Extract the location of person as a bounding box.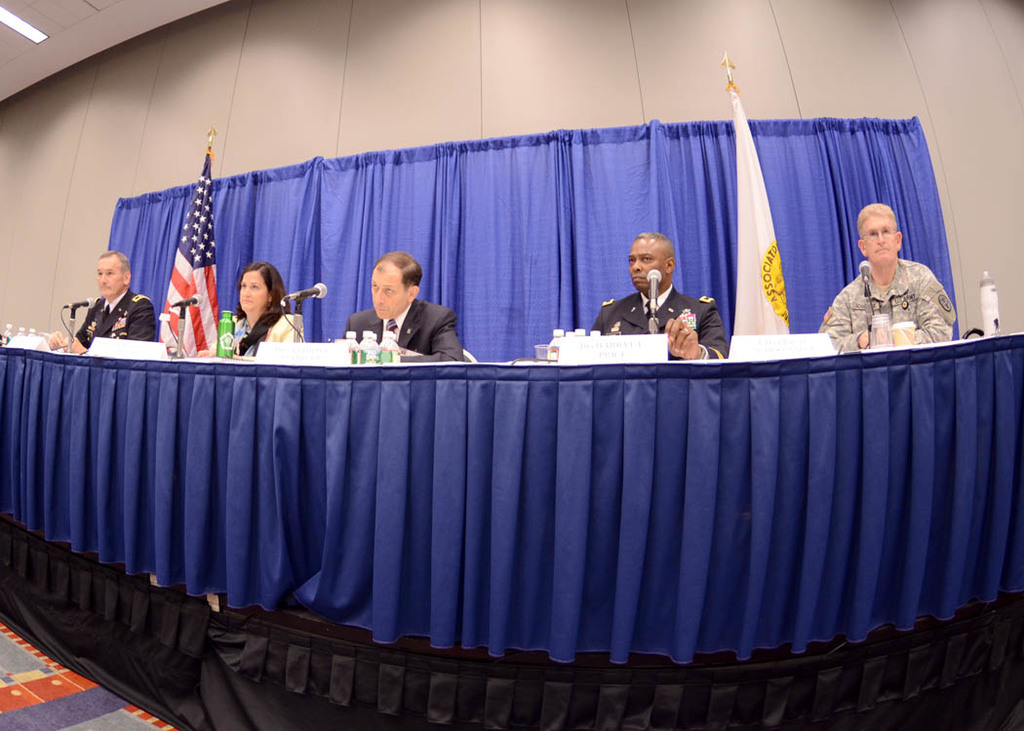
box(847, 202, 959, 369).
